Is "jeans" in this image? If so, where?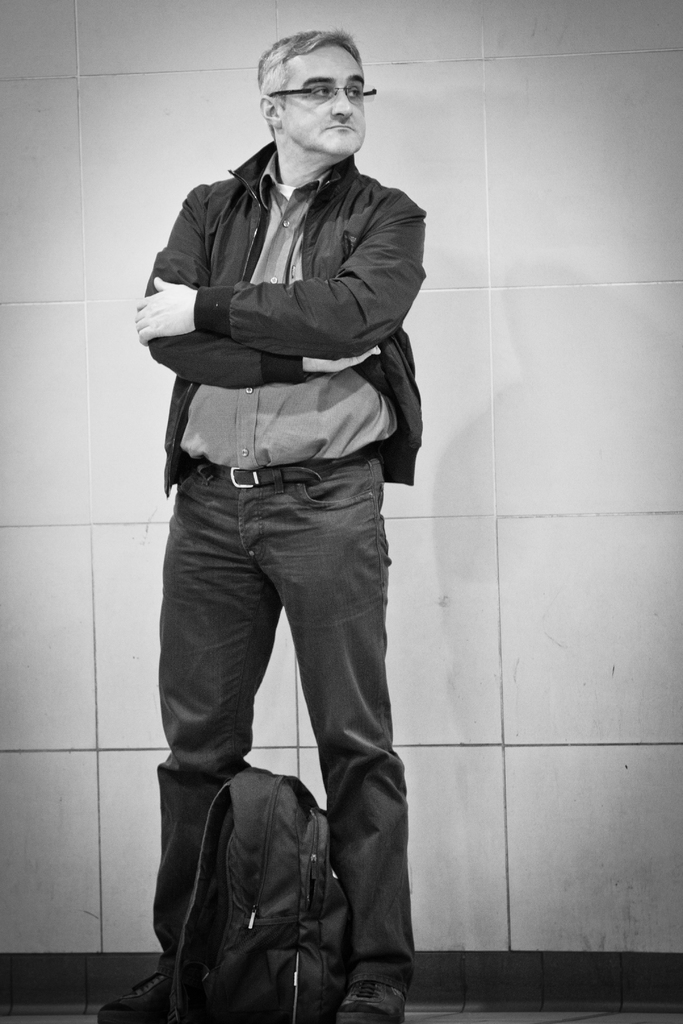
Yes, at left=138, top=466, right=437, bottom=991.
